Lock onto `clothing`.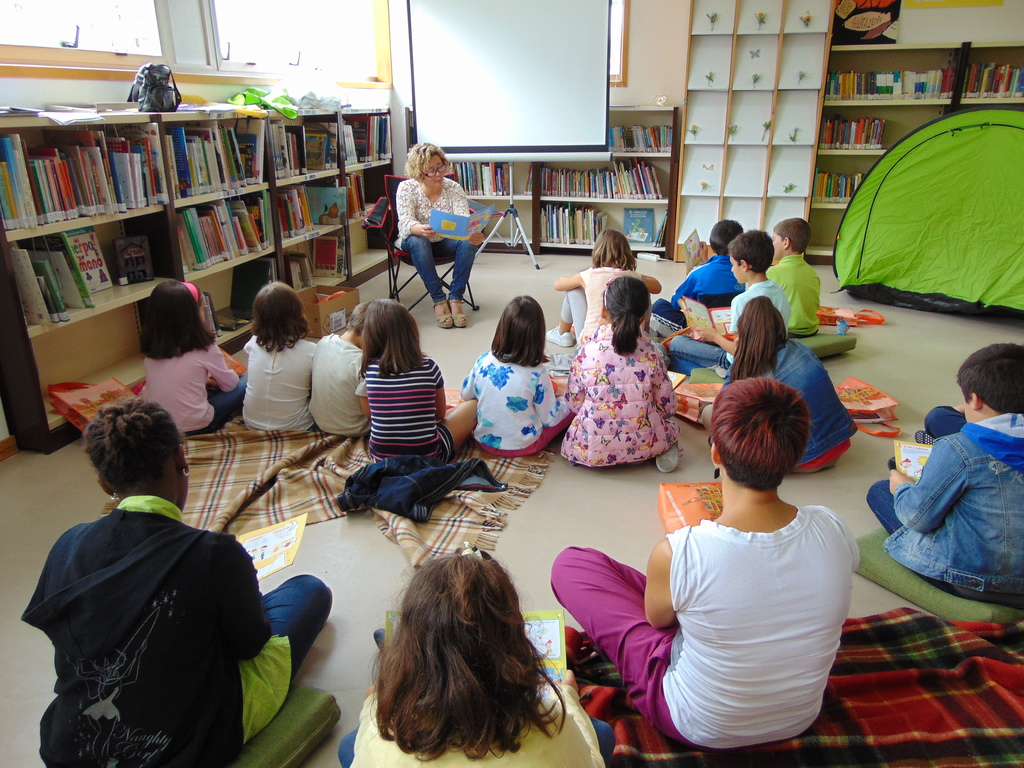
Locked: select_region(304, 328, 370, 438).
